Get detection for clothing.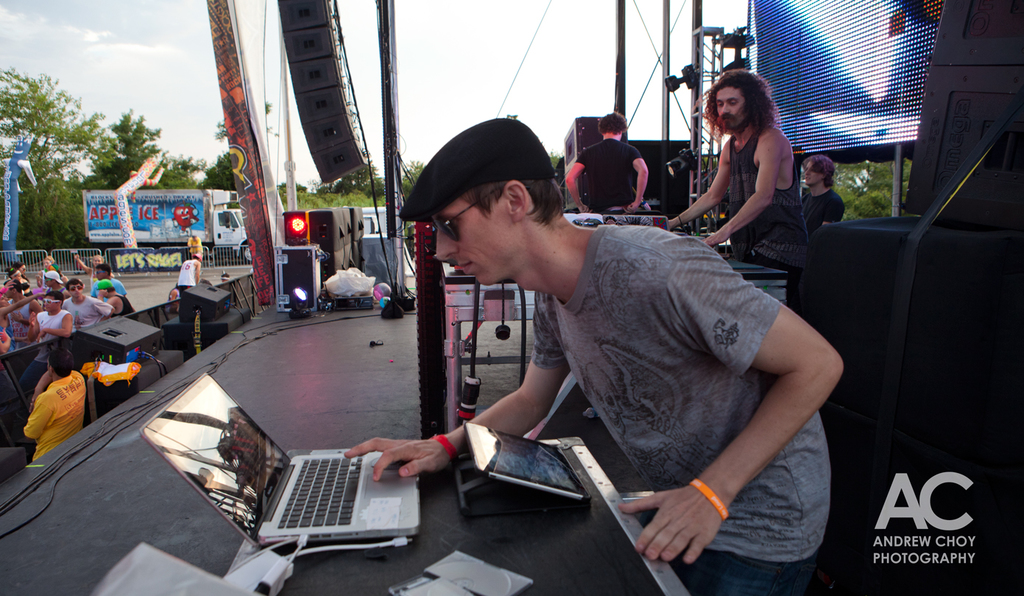
Detection: box(725, 130, 811, 260).
